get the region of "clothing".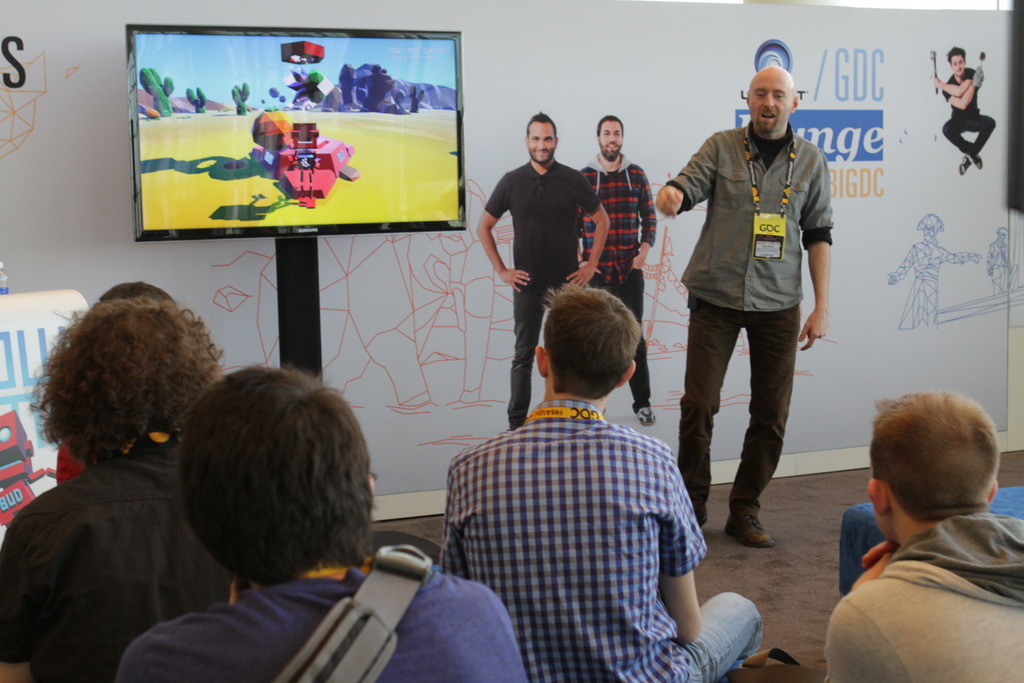
x1=940, y1=67, x2=995, y2=154.
